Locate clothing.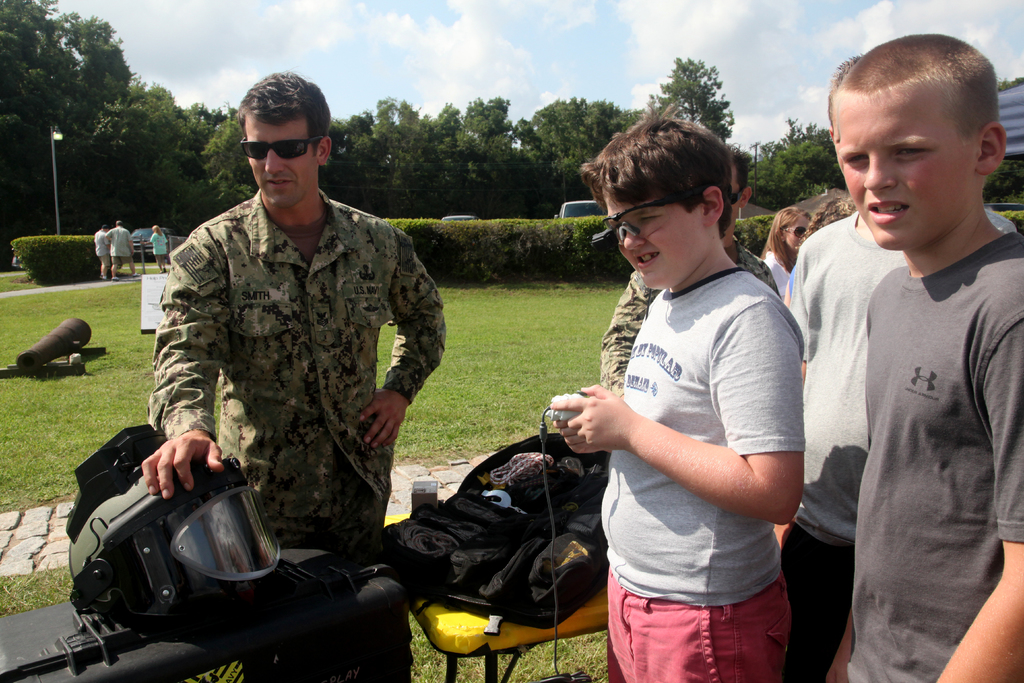
Bounding box: [x1=108, y1=227, x2=132, y2=266].
